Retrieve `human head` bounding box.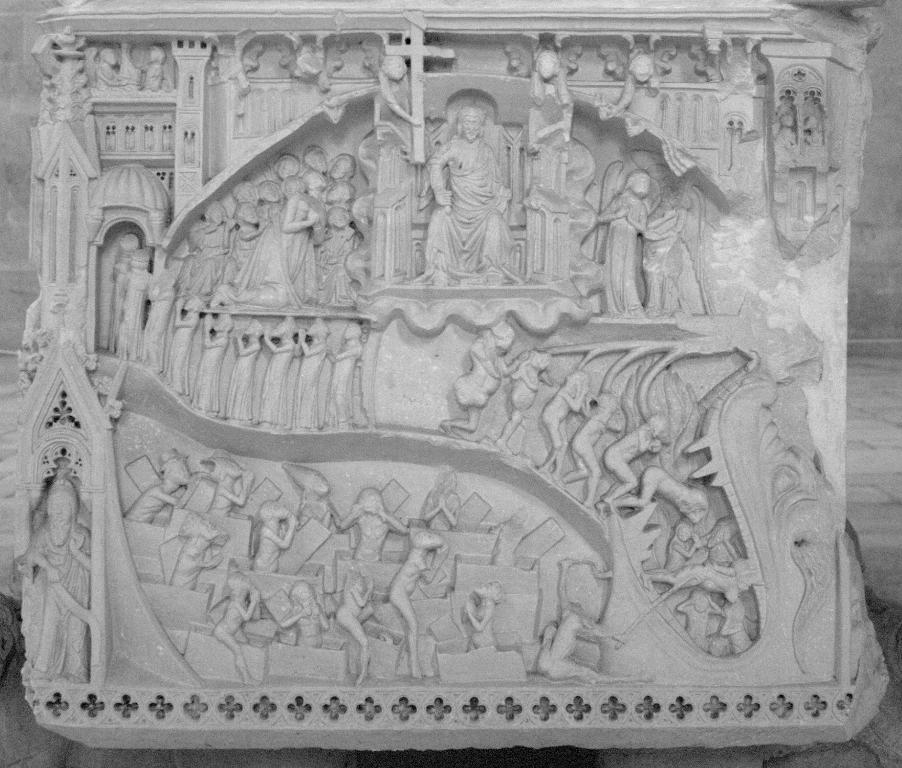
Bounding box: pyautogui.locateOnScreen(456, 106, 487, 140).
